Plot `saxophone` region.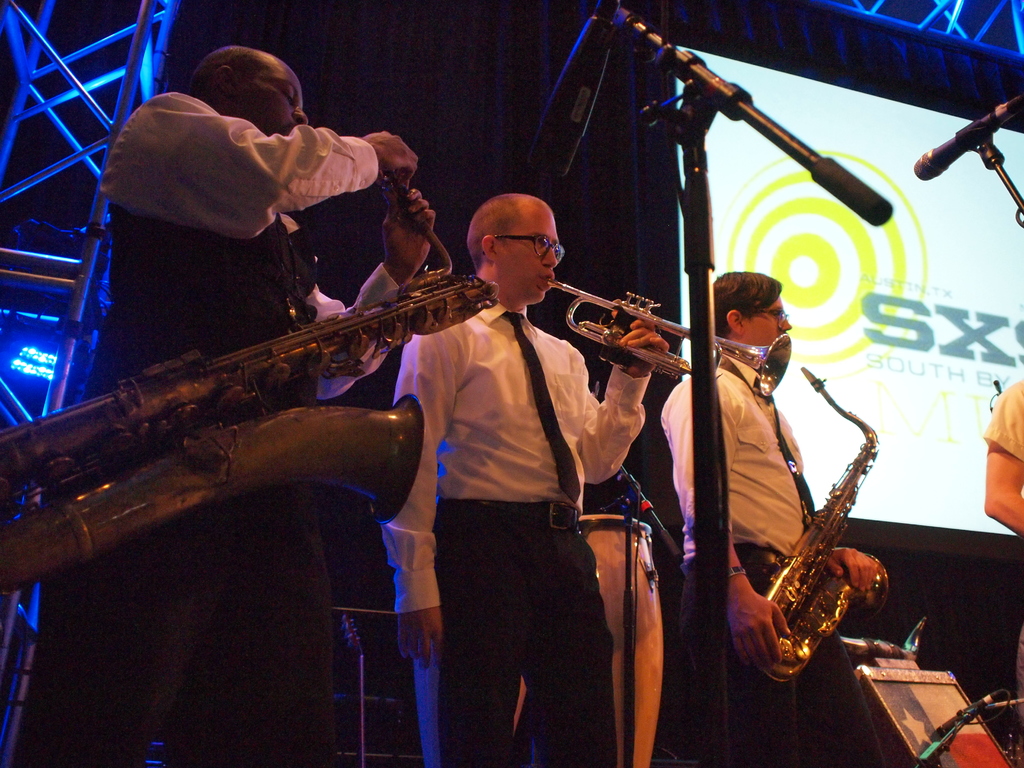
Plotted at {"x1": 753, "y1": 366, "x2": 888, "y2": 684}.
